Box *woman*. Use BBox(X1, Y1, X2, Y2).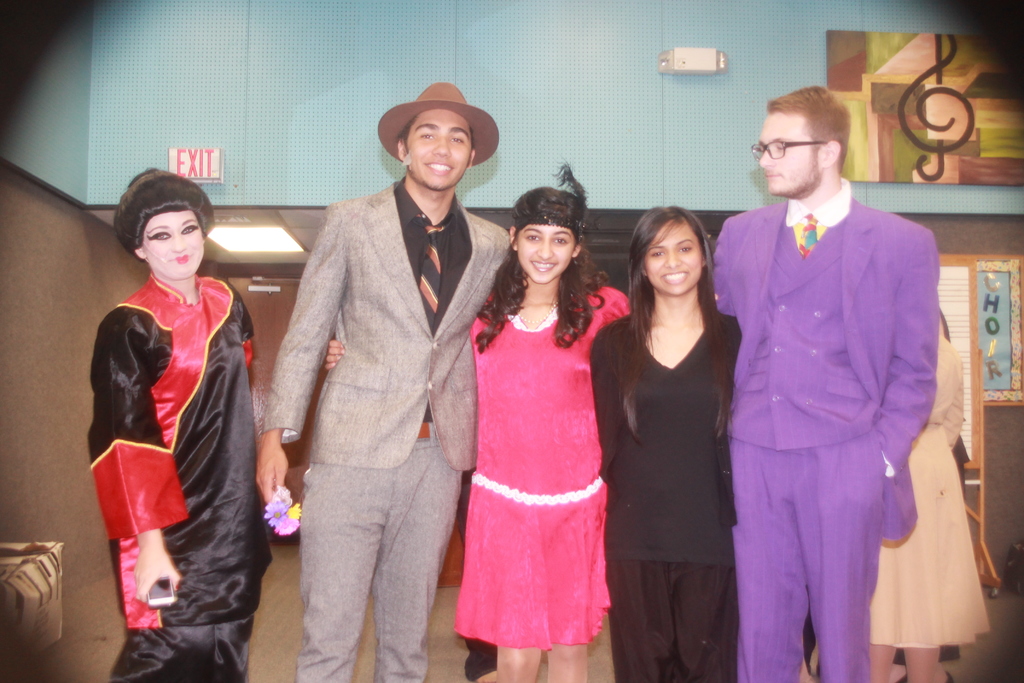
BBox(321, 164, 629, 682).
